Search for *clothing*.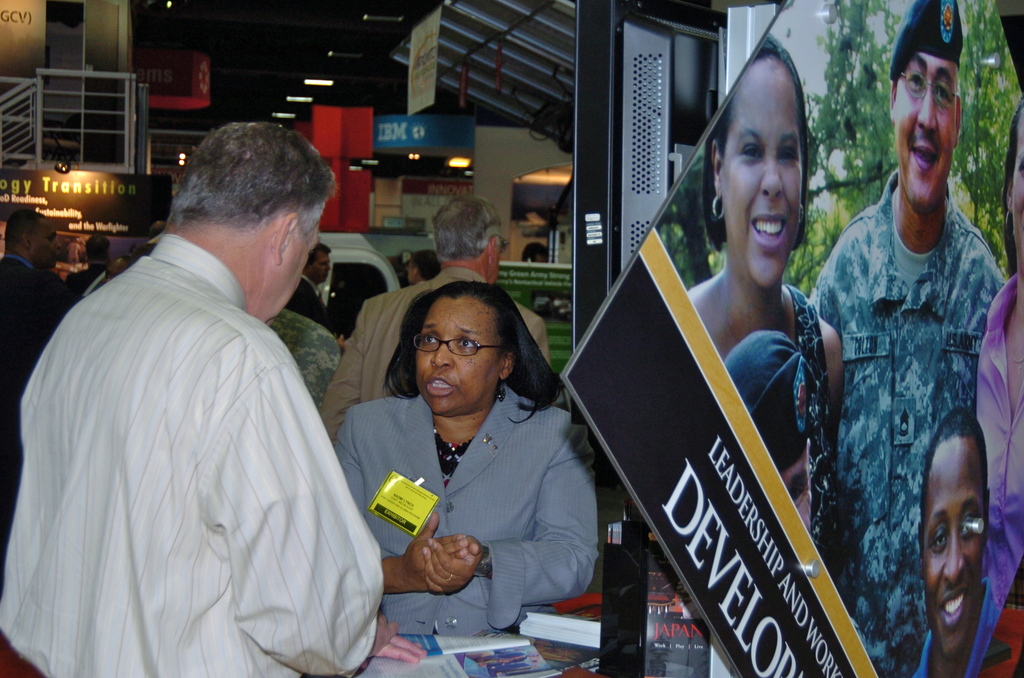
Found at [x1=977, y1=275, x2=1023, y2=611].
